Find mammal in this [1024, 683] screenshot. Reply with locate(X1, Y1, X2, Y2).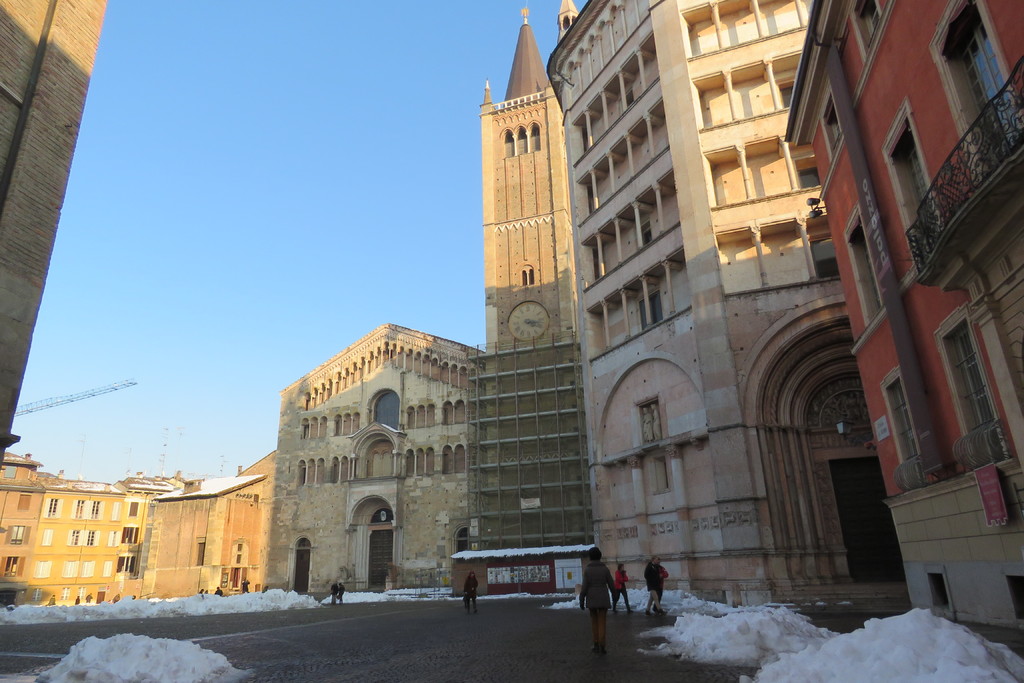
locate(198, 586, 205, 595).
